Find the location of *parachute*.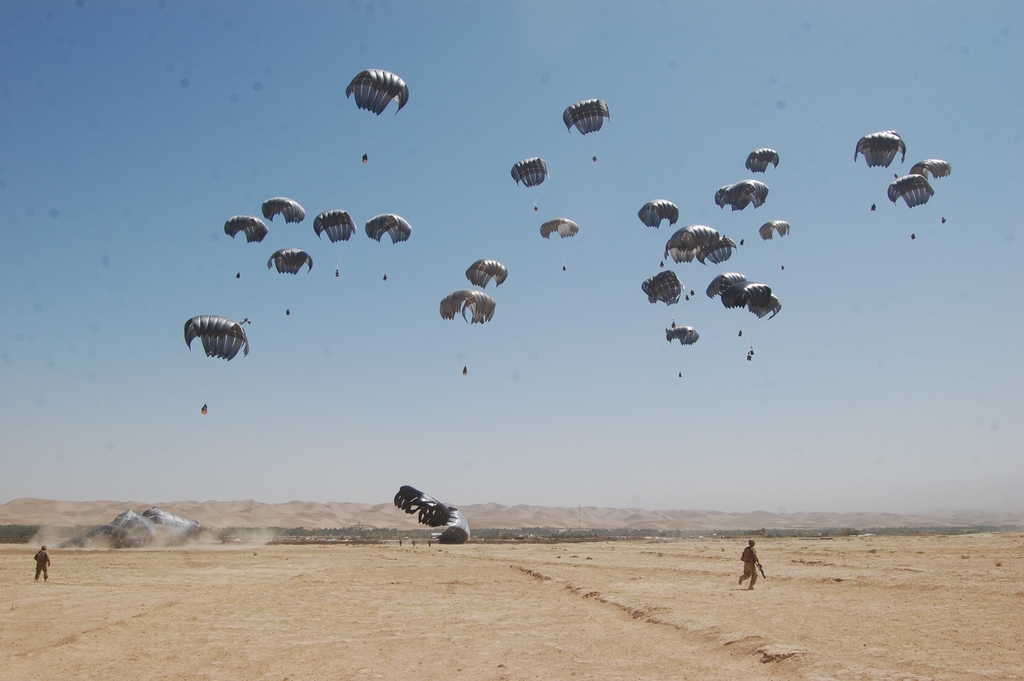
Location: <bbox>744, 145, 775, 186</bbox>.
